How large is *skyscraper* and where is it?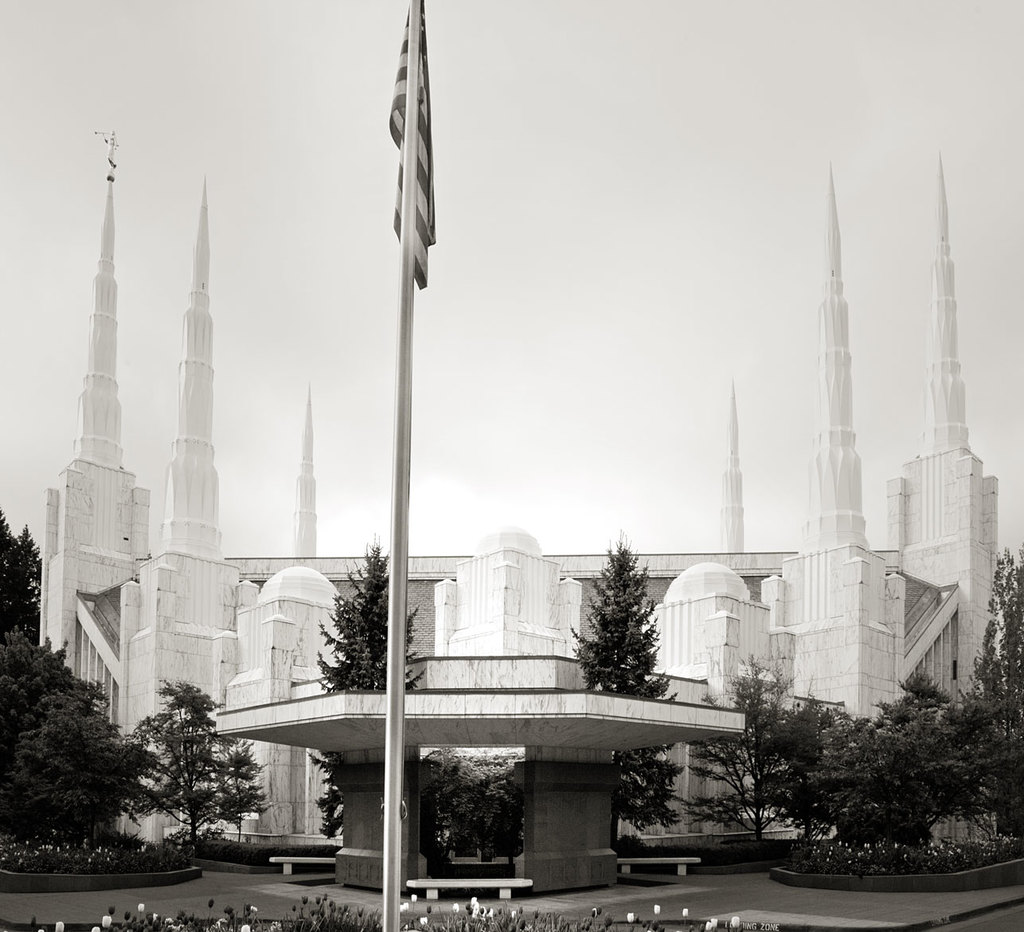
Bounding box: (left=34, top=130, right=152, bottom=711).
